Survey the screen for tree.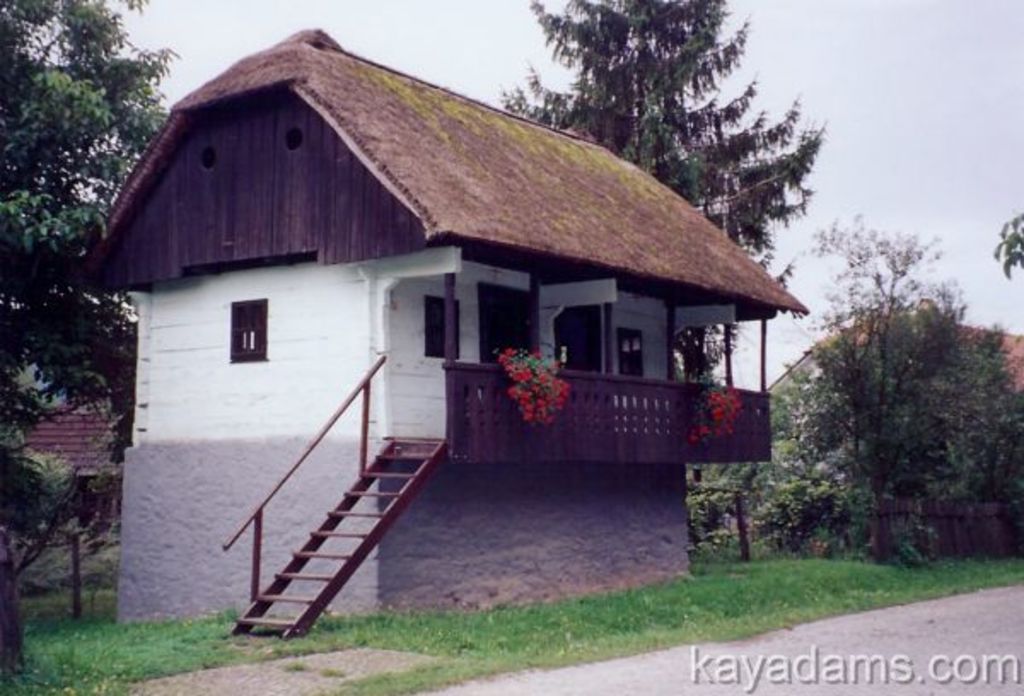
Survey found: (x1=480, y1=14, x2=840, y2=212).
